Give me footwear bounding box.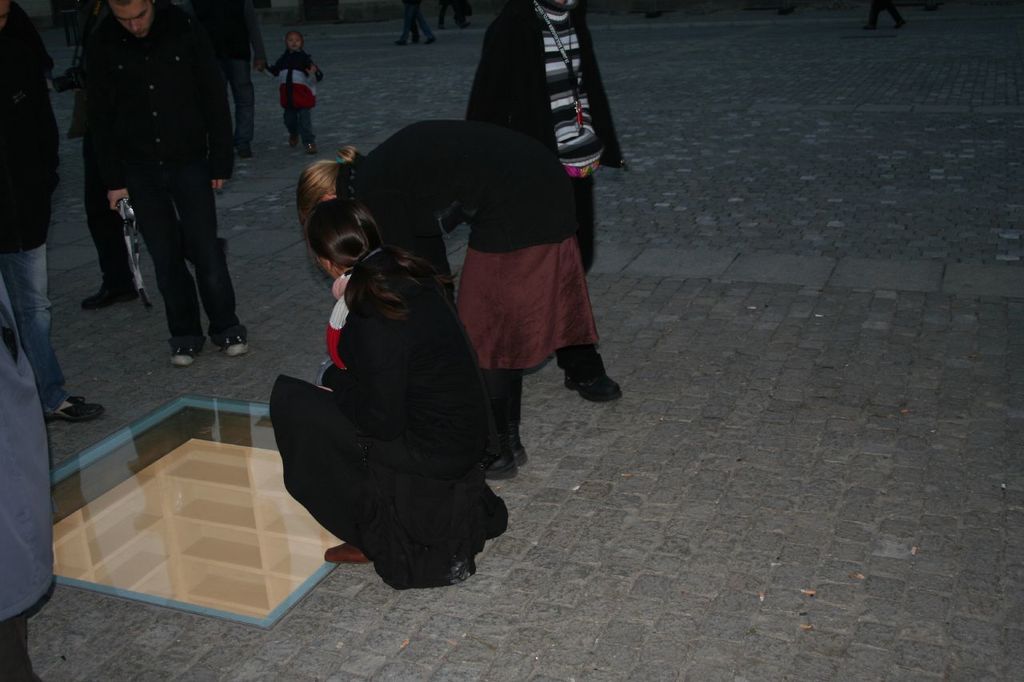
x1=438, y1=18, x2=452, y2=32.
